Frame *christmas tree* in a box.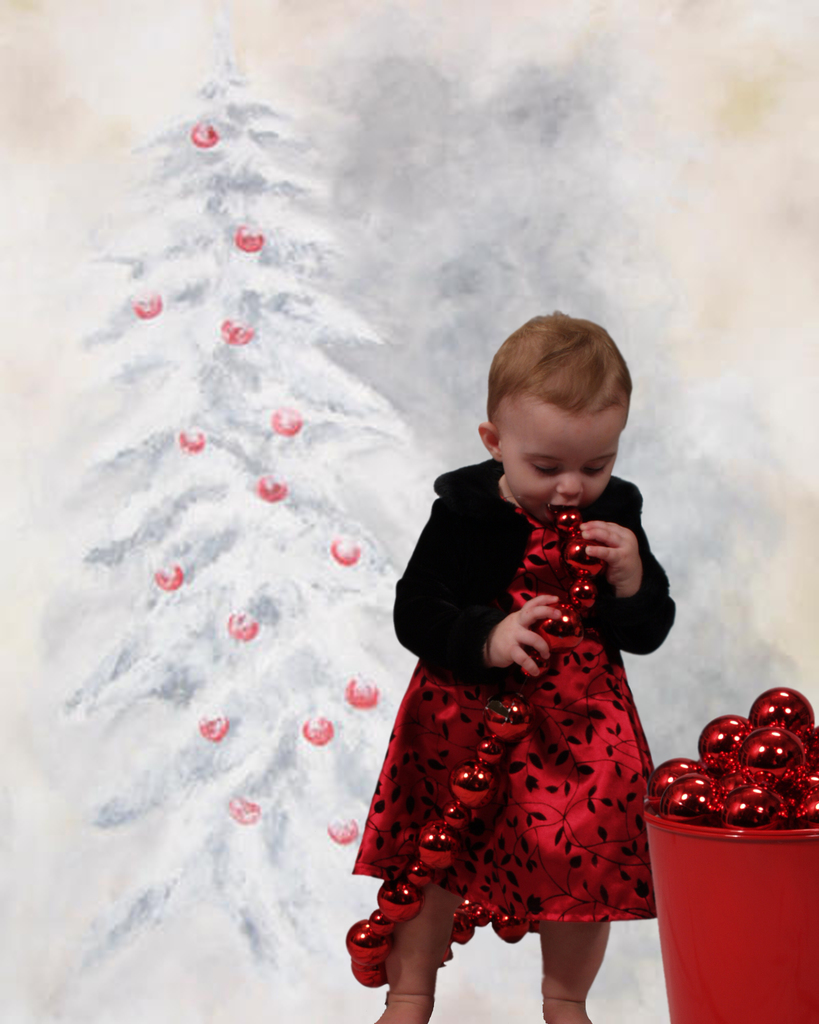
crop(15, 1, 465, 1023).
